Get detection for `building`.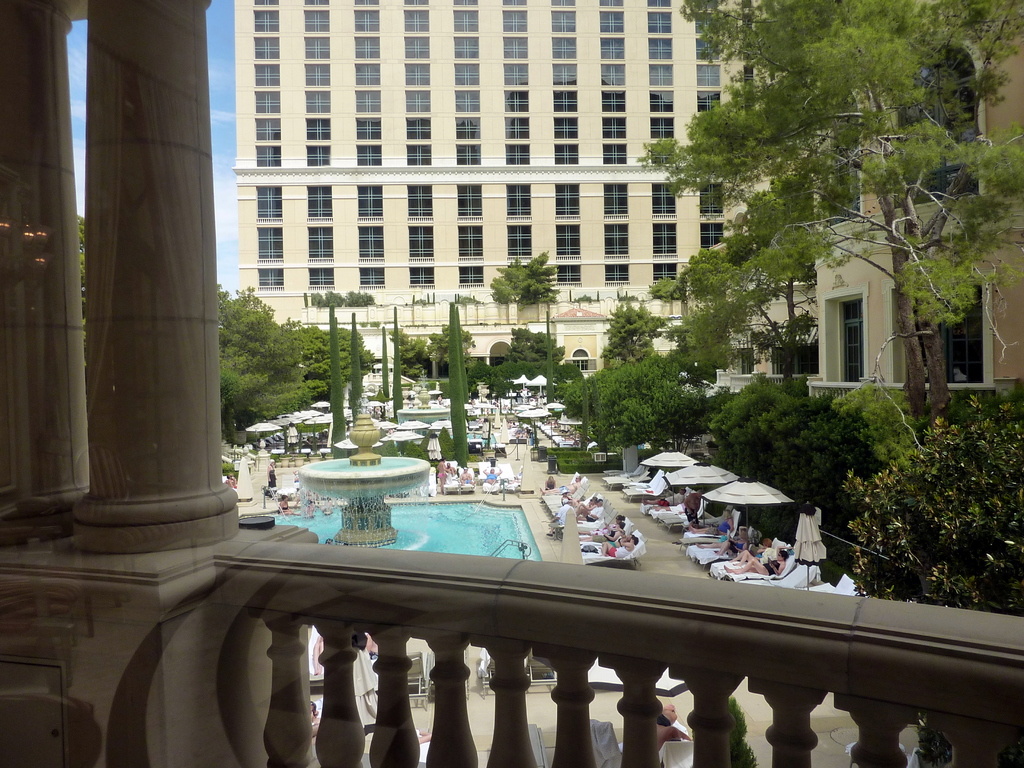
Detection: locate(231, 0, 814, 382).
